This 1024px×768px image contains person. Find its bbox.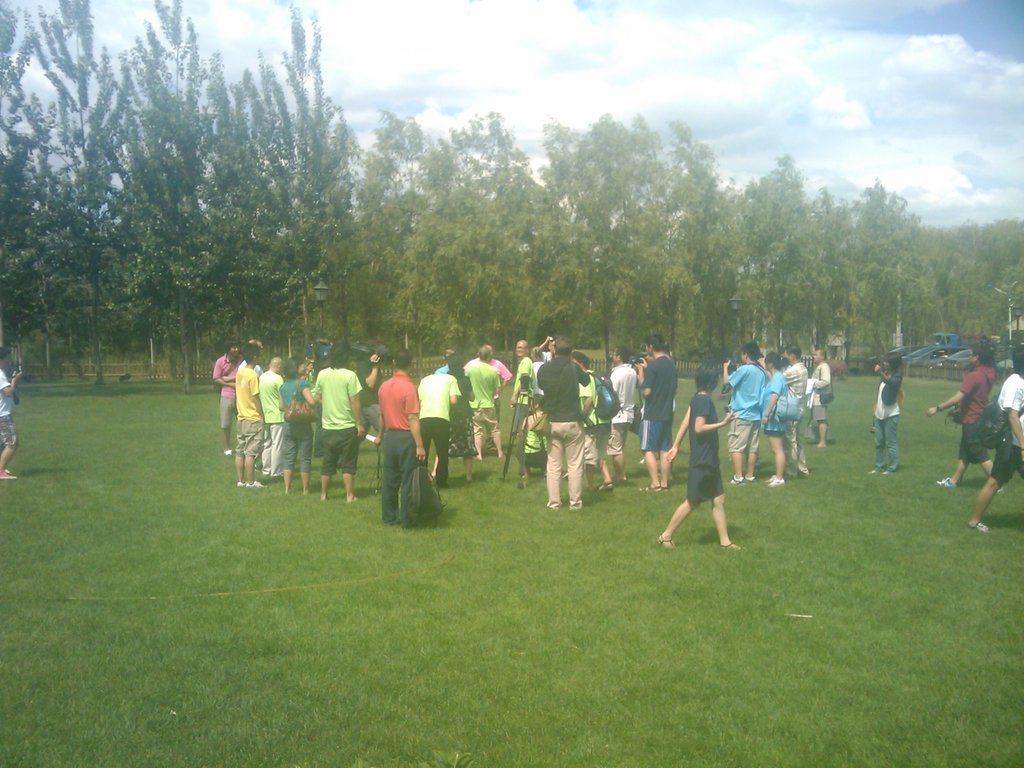
<bbox>258, 348, 287, 481</bbox>.
